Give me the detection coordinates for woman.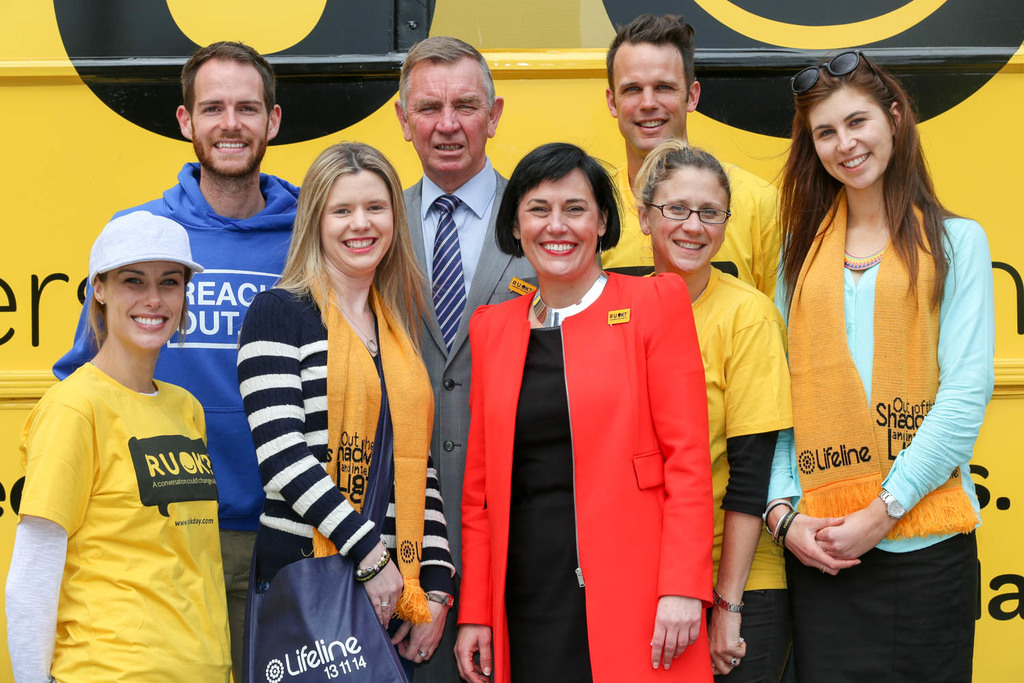
bbox=(223, 133, 443, 654).
